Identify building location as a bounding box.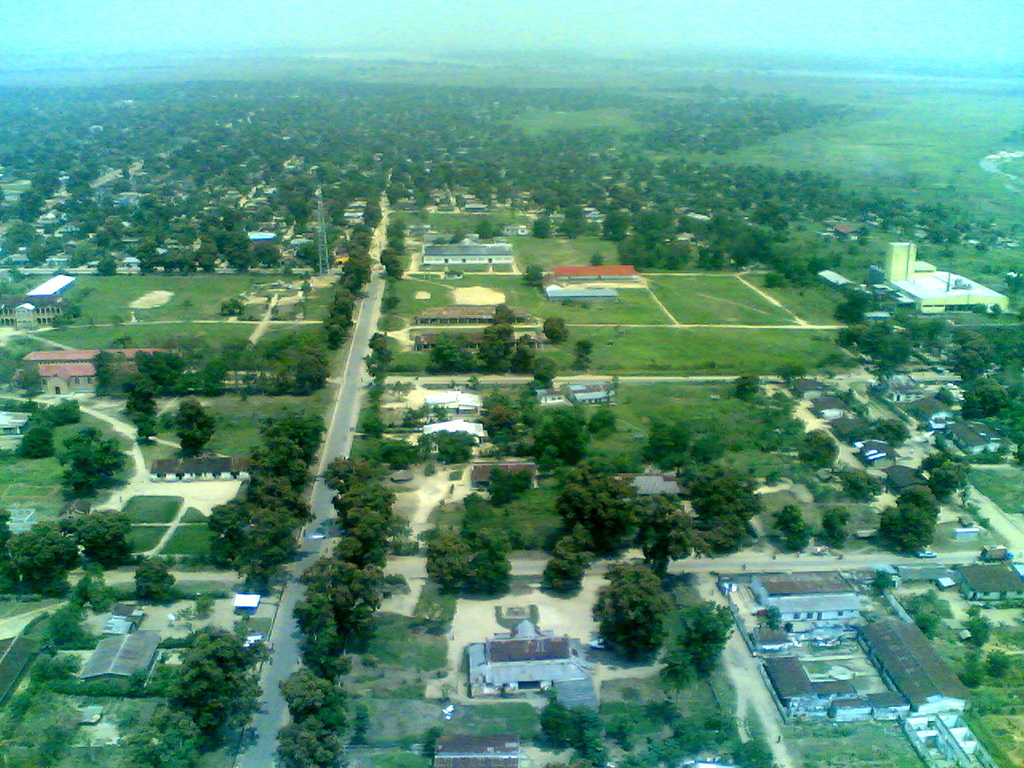
x1=793, y1=370, x2=838, y2=402.
